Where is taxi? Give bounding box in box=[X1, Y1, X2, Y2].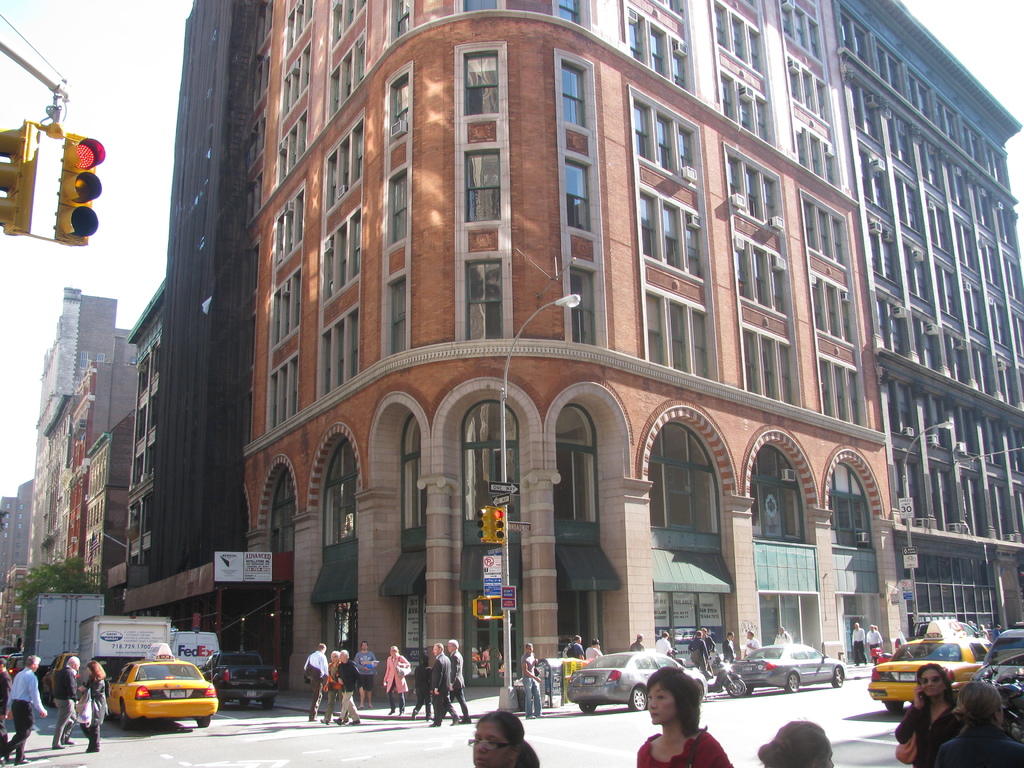
box=[41, 648, 79, 705].
